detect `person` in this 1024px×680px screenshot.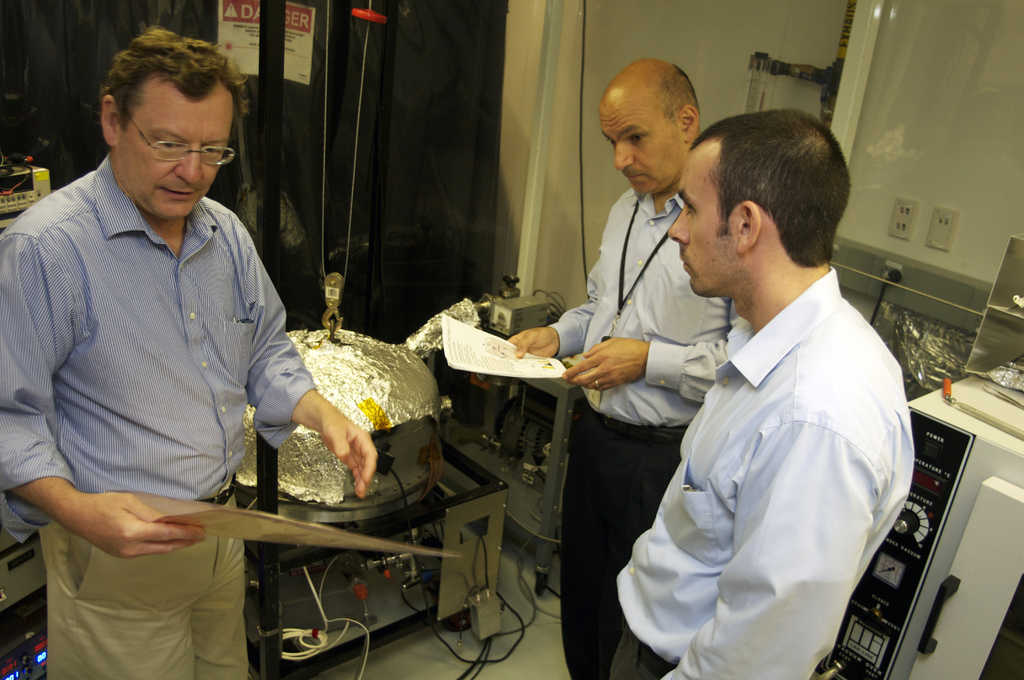
Detection: bbox(0, 22, 380, 679).
